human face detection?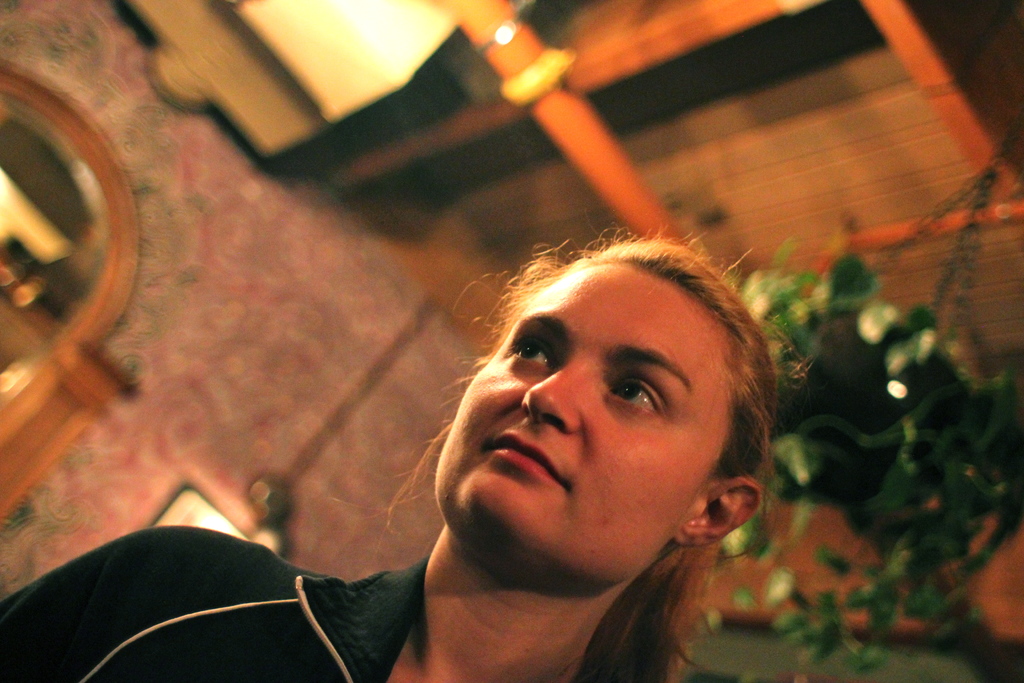
<bbox>435, 256, 731, 593</bbox>
